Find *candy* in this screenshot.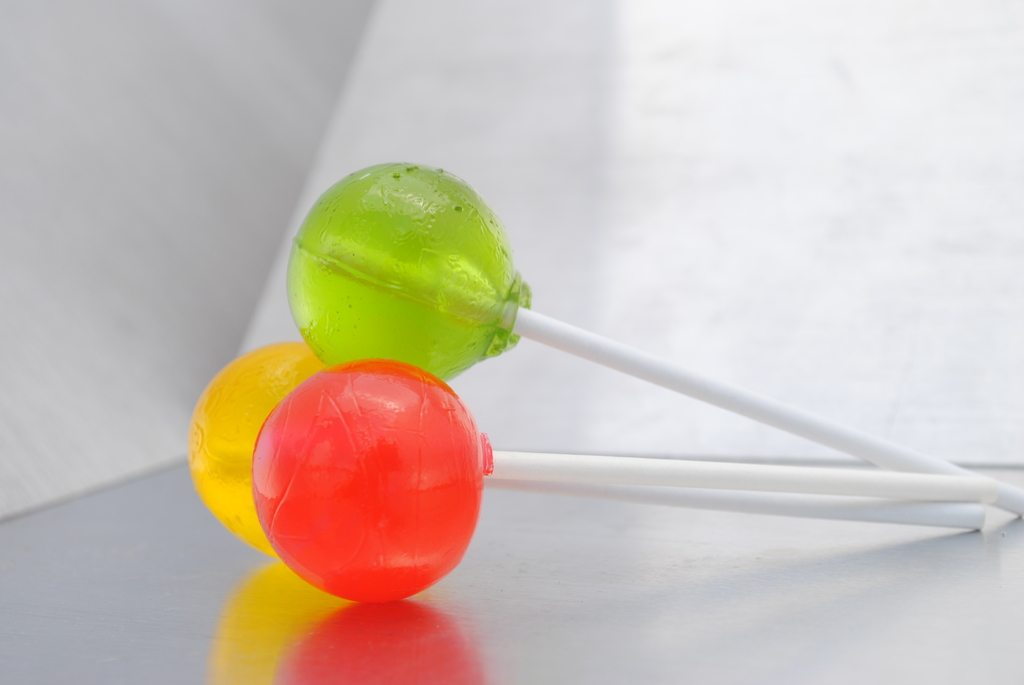
The bounding box for *candy* is <bbox>246, 357, 497, 606</bbox>.
